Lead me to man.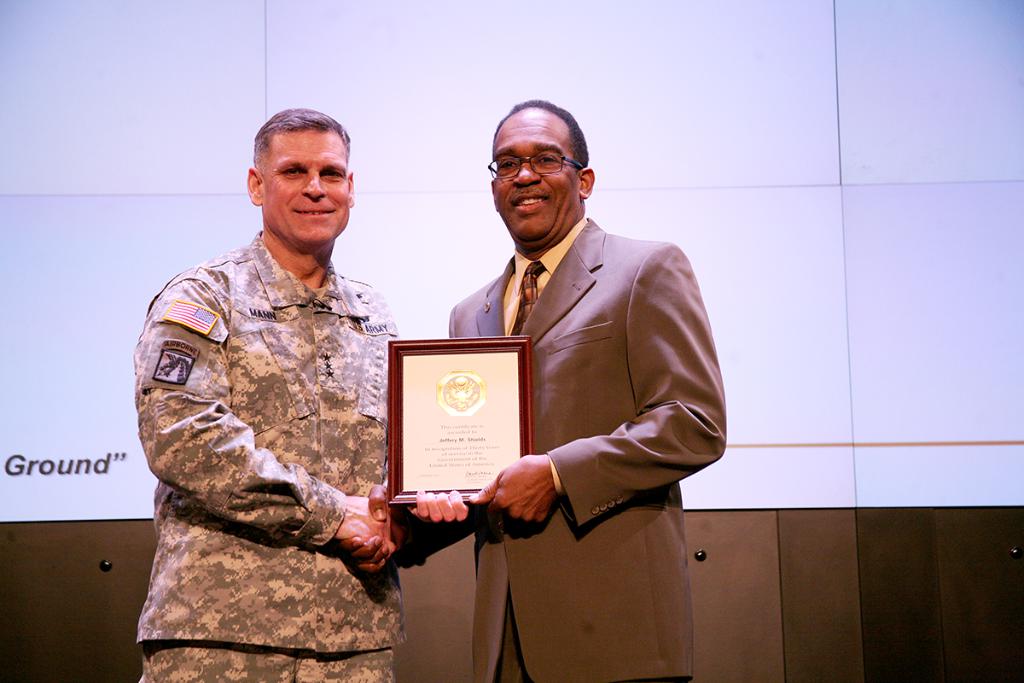
Lead to <box>131,107,470,682</box>.
